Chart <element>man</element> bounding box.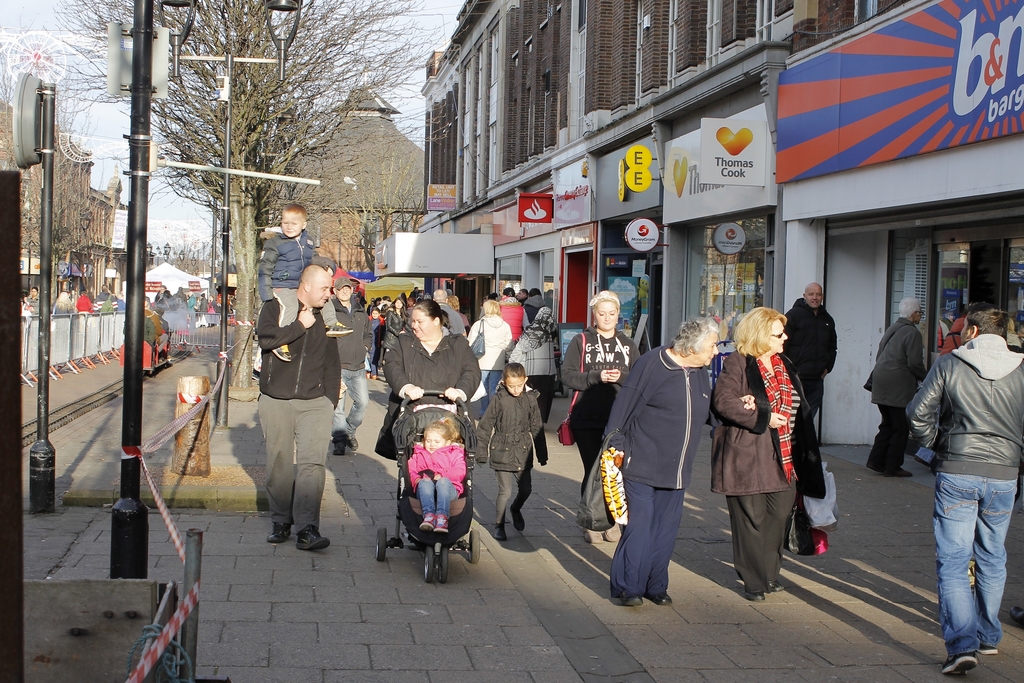
Charted: x1=920, y1=277, x2=1023, y2=682.
